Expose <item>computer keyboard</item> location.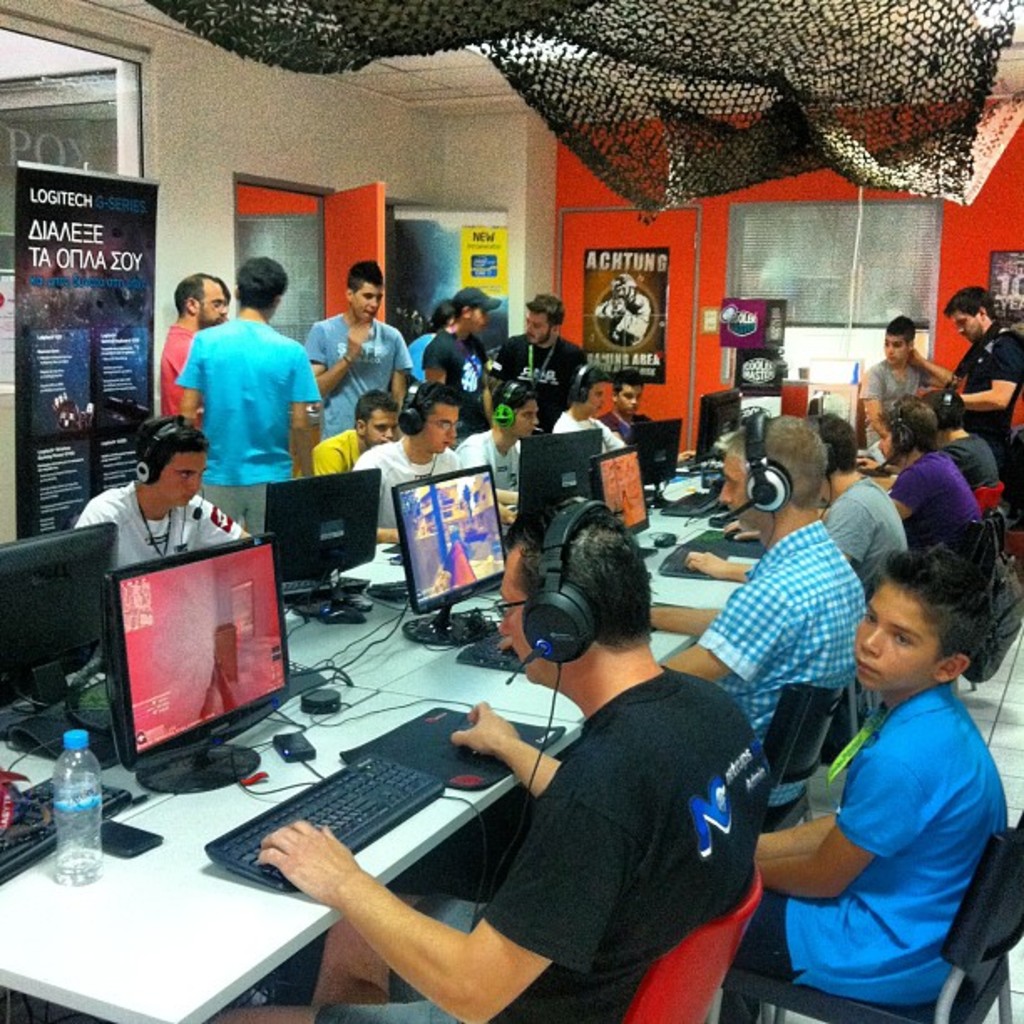
Exposed at x1=202, y1=750, x2=445, y2=892.
